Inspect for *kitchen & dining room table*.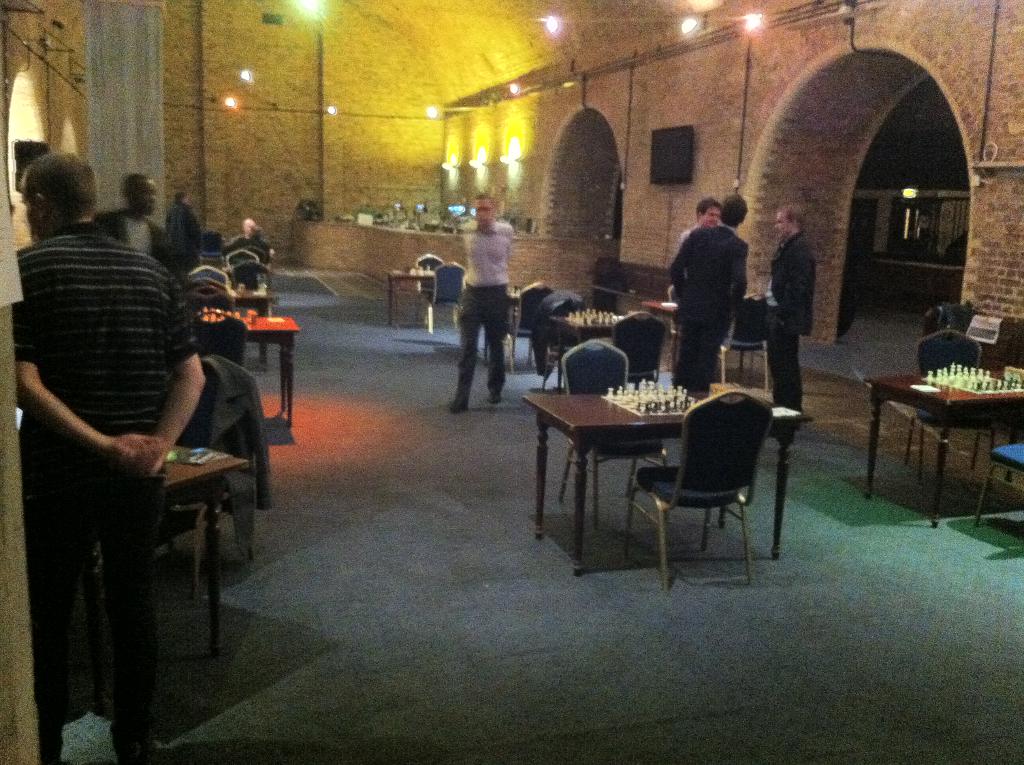
Inspection: l=542, t=362, r=820, b=568.
